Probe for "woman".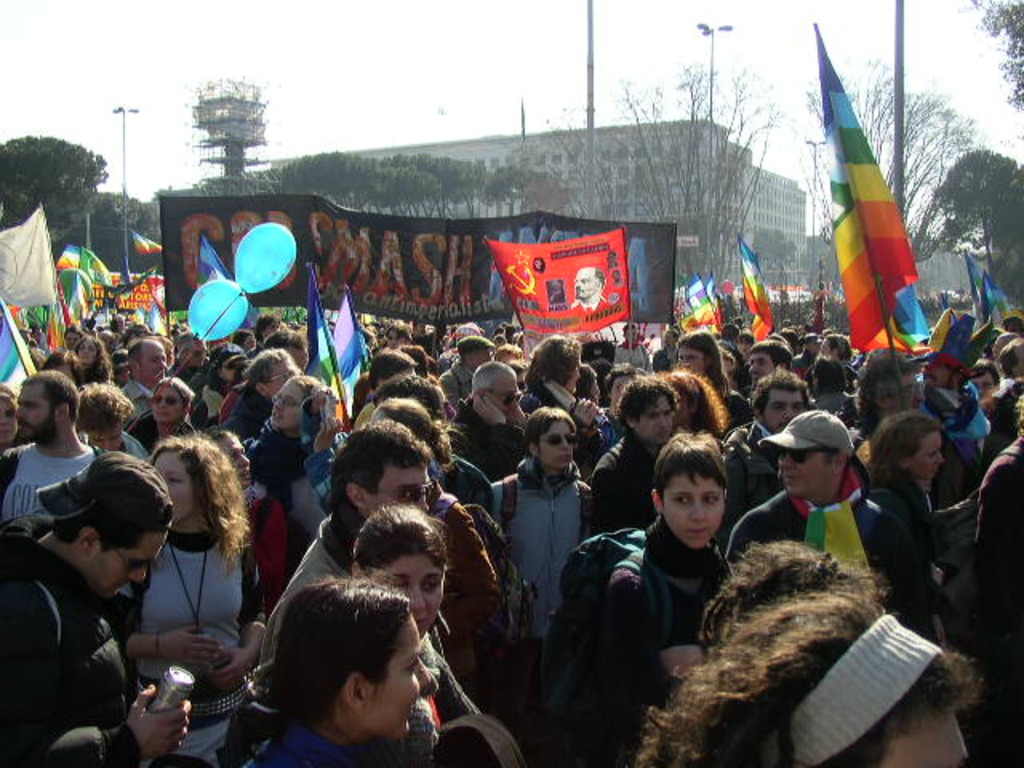
Probe result: box=[856, 406, 947, 582].
